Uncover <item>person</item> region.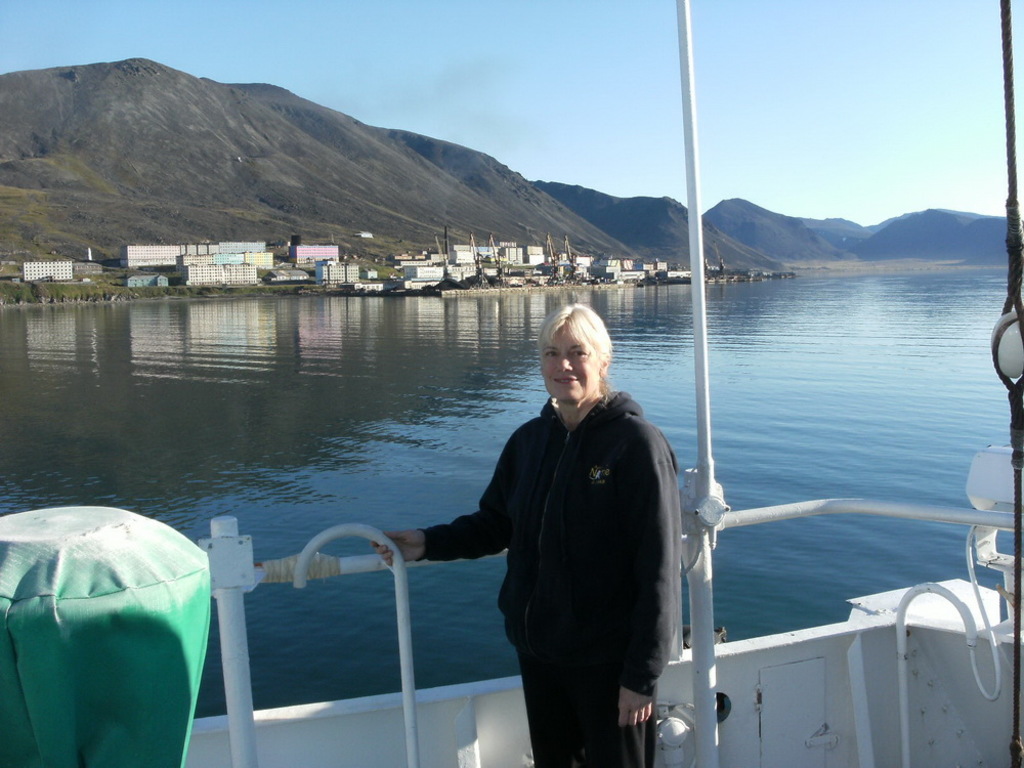
Uncovered: (left=400, top=301, right=684, bottom=743).
